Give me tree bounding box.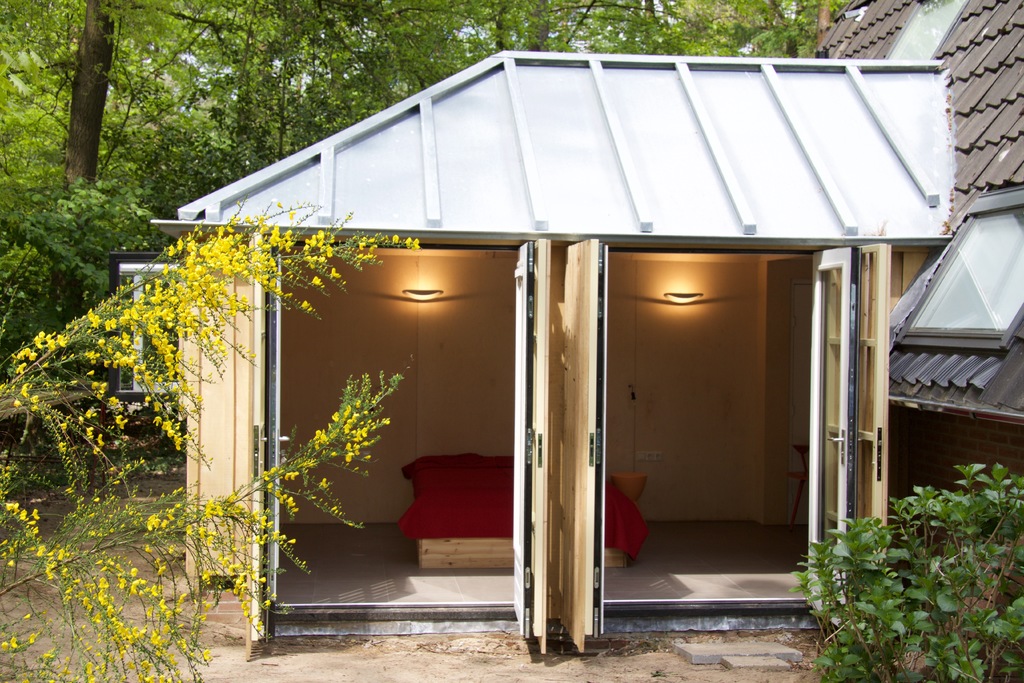
rect(59, 0, 120, 188).
